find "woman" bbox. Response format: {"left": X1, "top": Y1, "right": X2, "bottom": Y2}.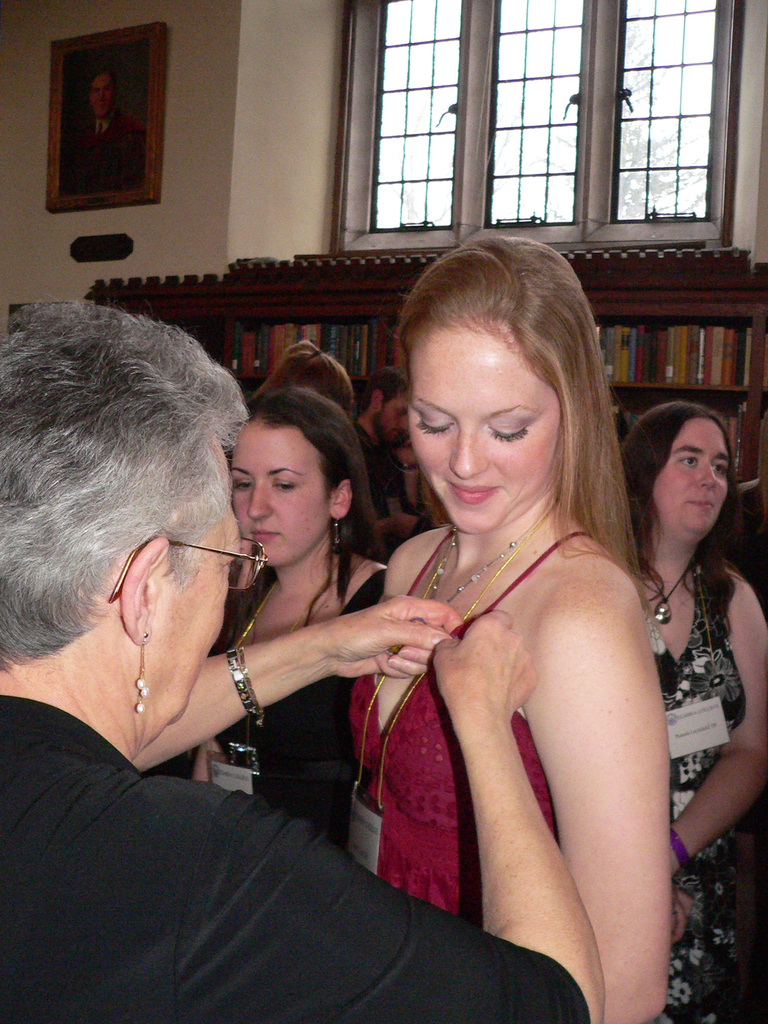
{"left": 218, "top": 333, "right": 410, "bottom": 852}.
